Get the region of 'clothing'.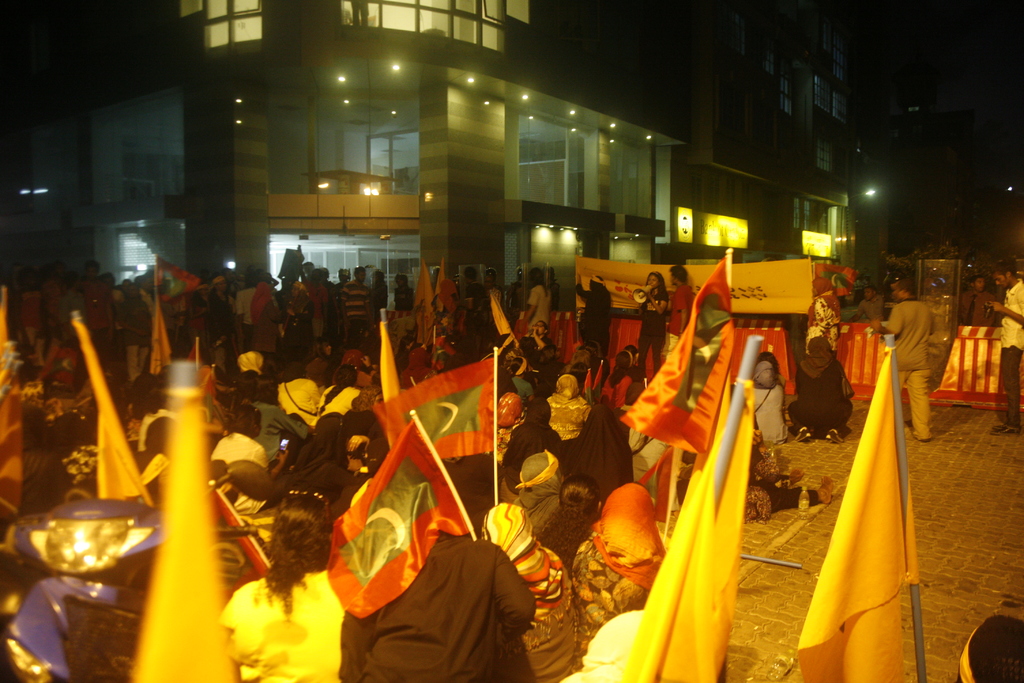
box(360, 513, 543, 673).
